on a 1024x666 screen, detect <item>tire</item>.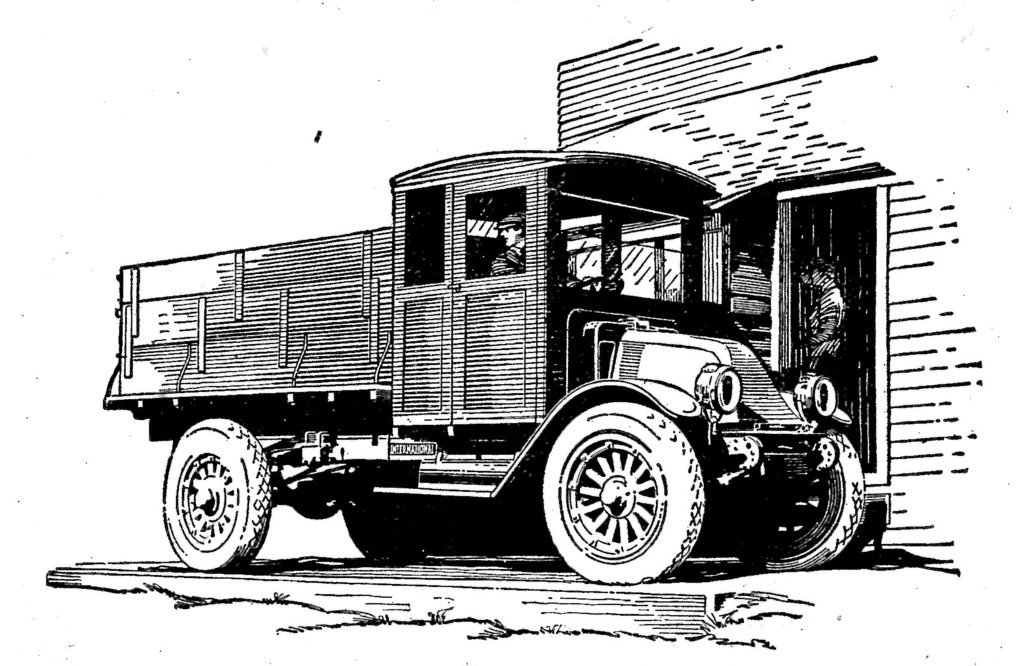
164, 421, 271, 571.
